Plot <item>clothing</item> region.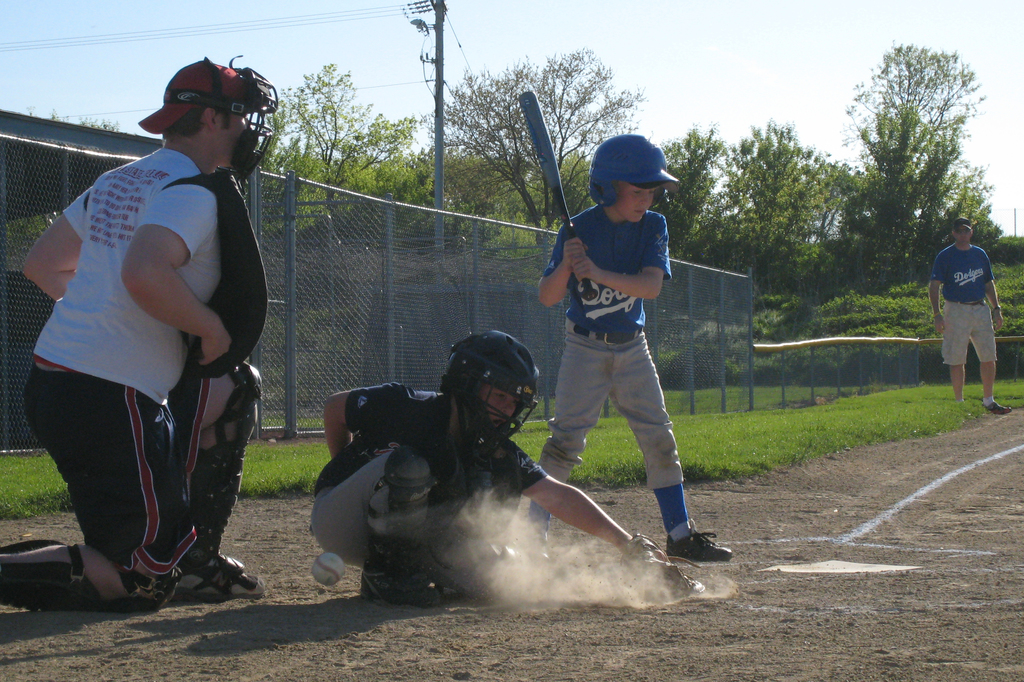
Plotted at locate(310, 382, 550, 568).
